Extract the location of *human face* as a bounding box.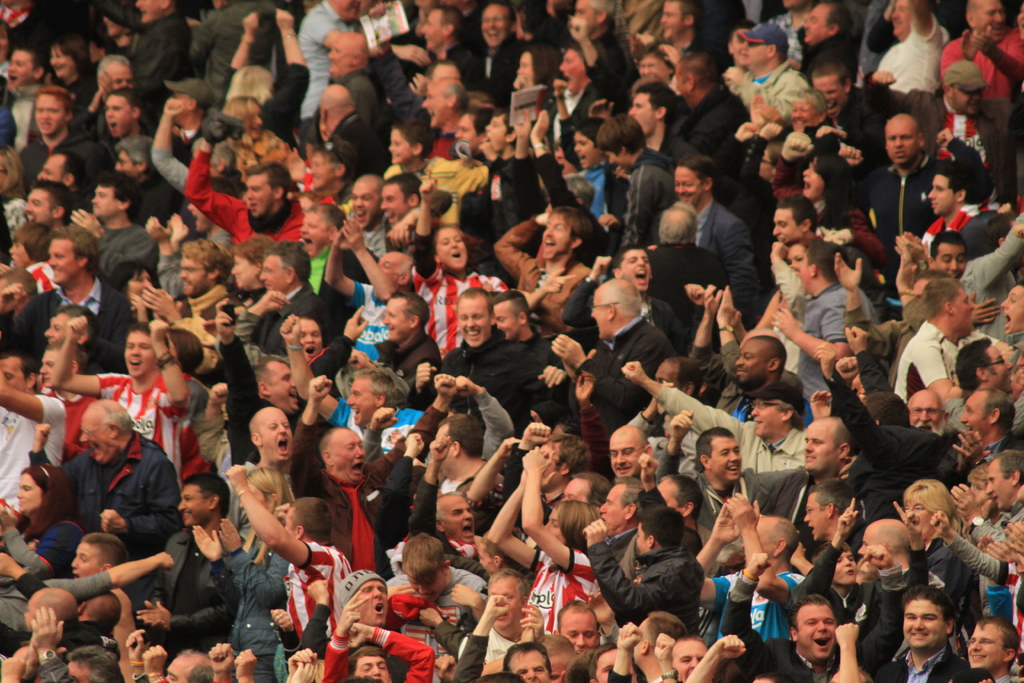
locate(758, 149, 775, 179).
